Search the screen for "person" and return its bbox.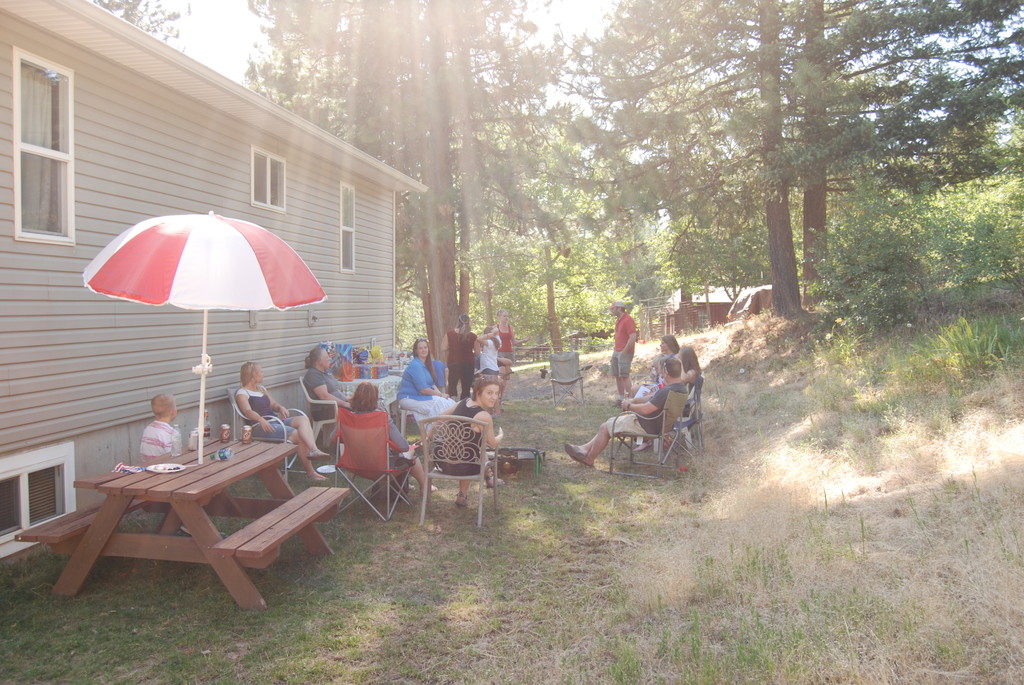
Found: (488, 300, 535, 375).
